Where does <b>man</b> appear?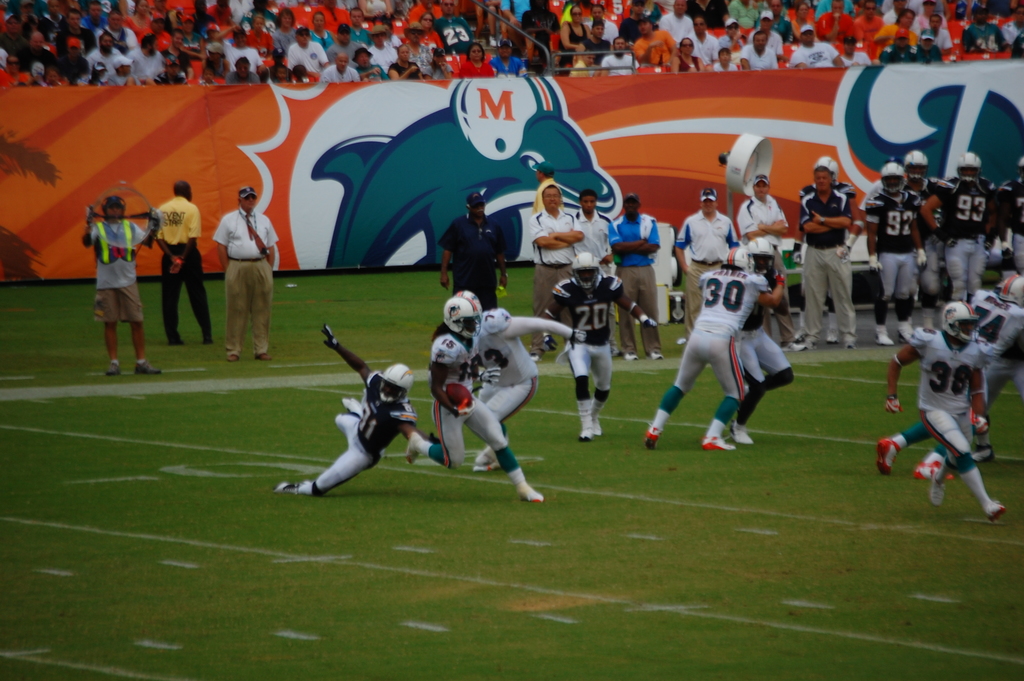
Appears at rect(675, 185, 741, 336).
